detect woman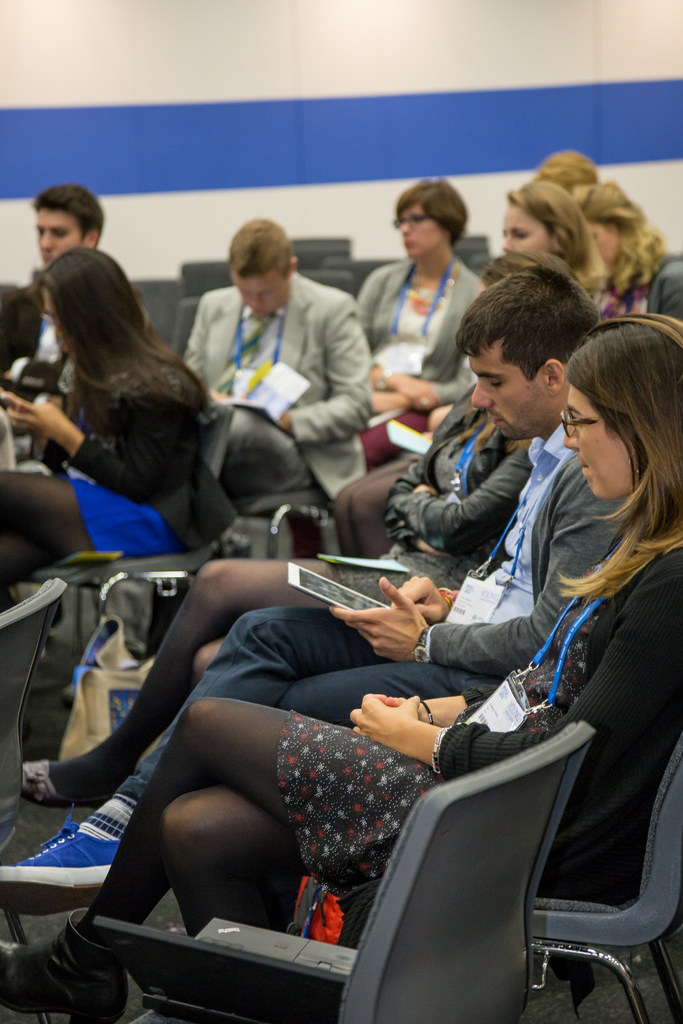
<region>0, 316, 682, 1023</region>
